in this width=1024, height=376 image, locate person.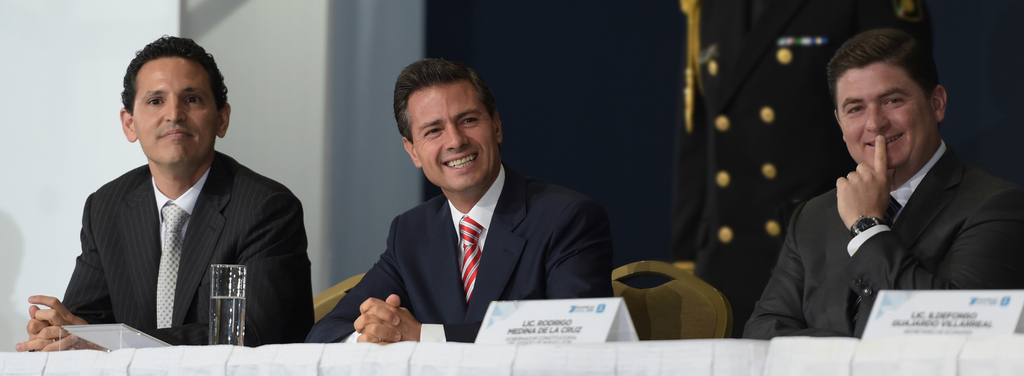
Bounding box: 303, 53, 617, 345.
